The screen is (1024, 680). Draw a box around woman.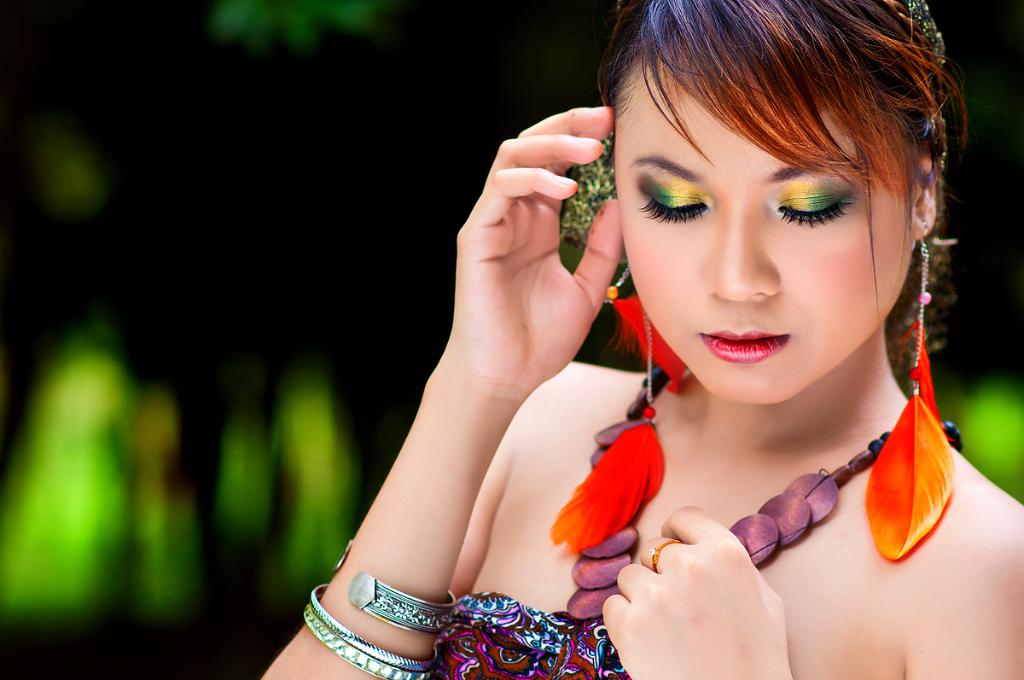
Rect(354, 12, 1008, 652).
